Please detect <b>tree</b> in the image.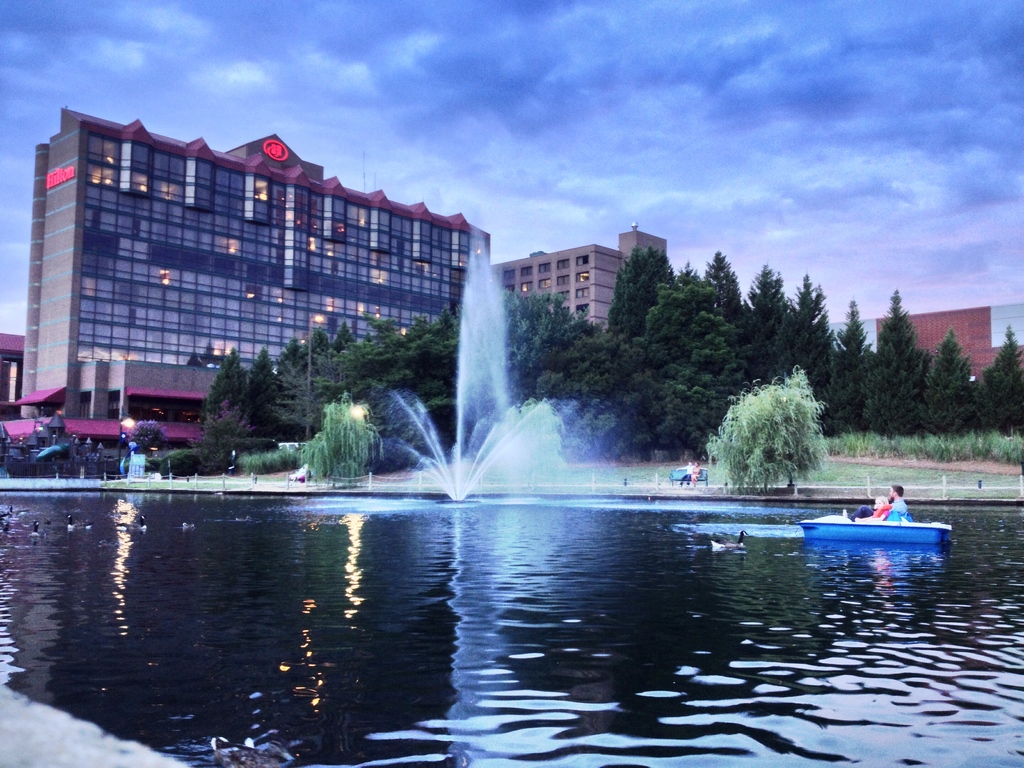
[300,390,376,483].
